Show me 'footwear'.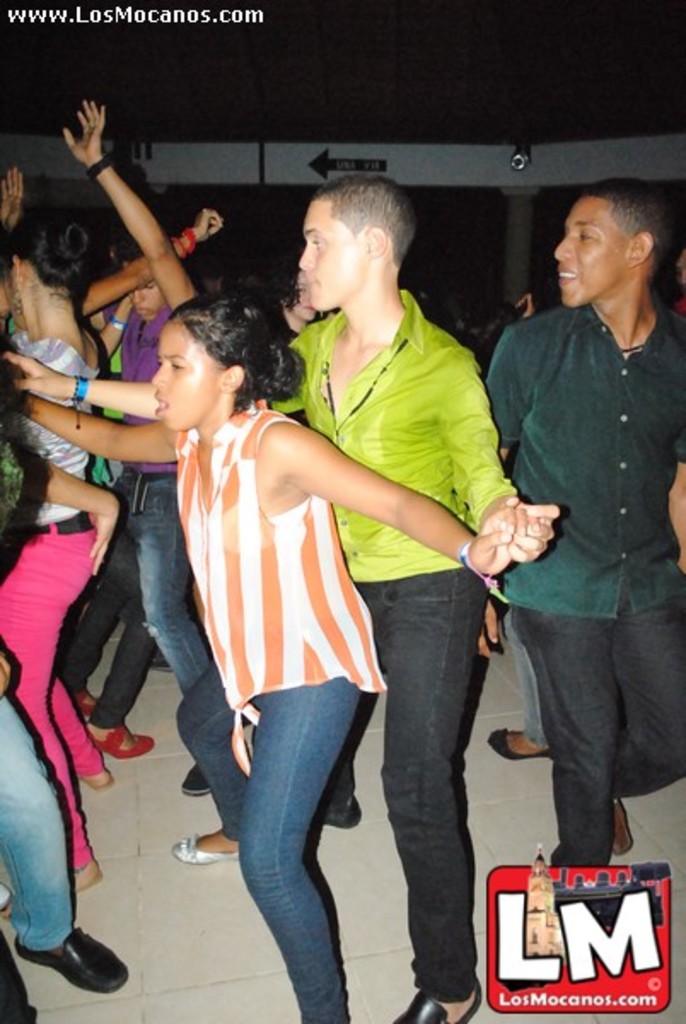
'footwear' is here: [x1=184, y1=766, x2=212, y2=800].
